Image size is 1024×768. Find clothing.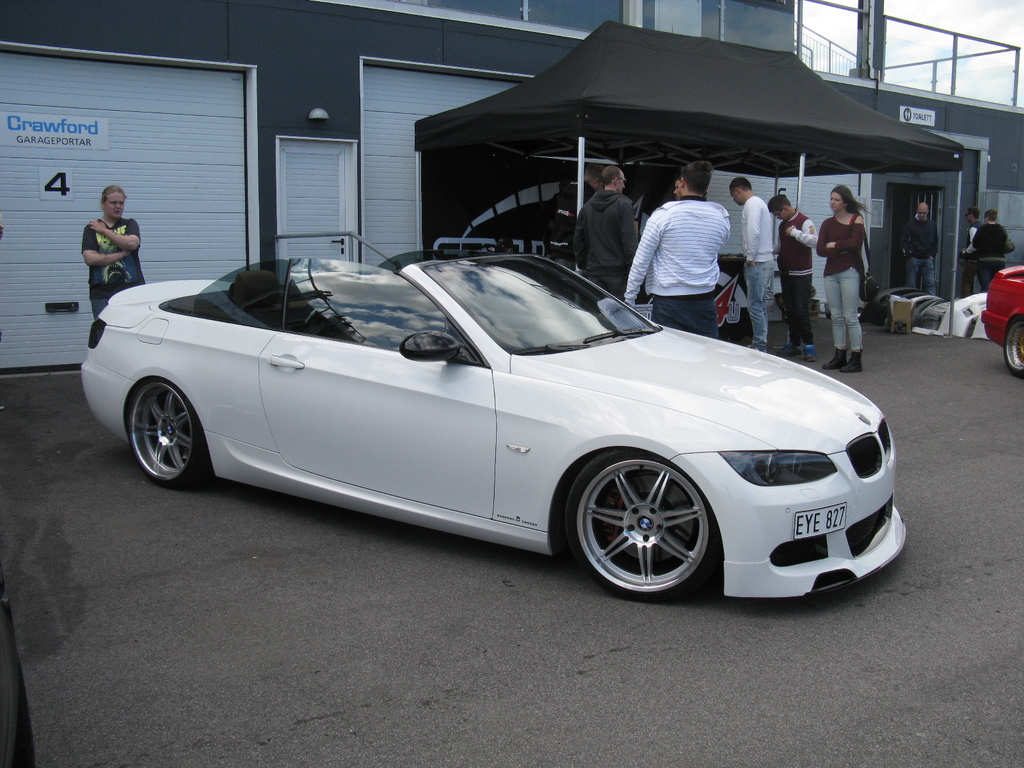
[786,207,824,359].
